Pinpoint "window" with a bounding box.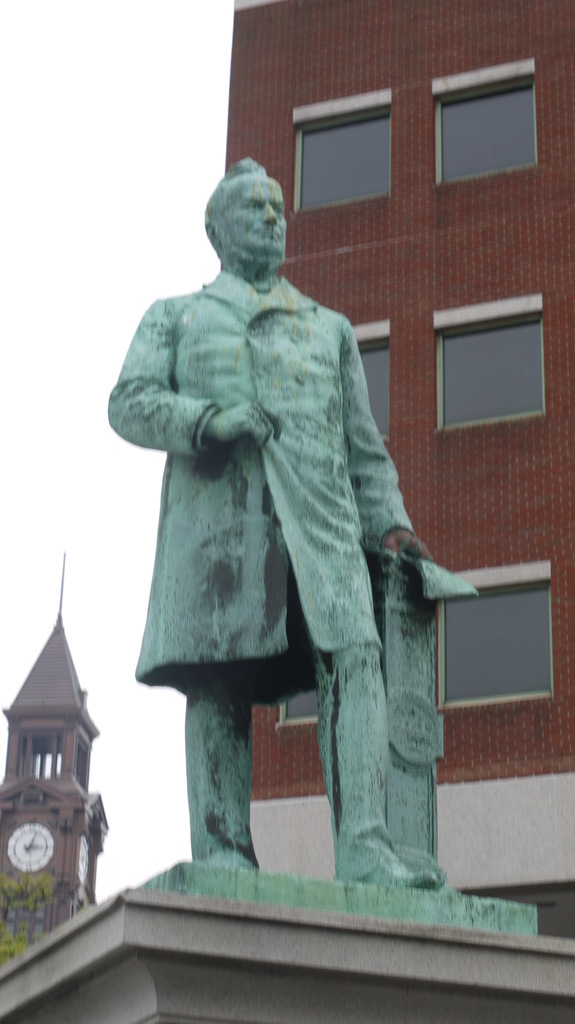
[437,72,540,186].
